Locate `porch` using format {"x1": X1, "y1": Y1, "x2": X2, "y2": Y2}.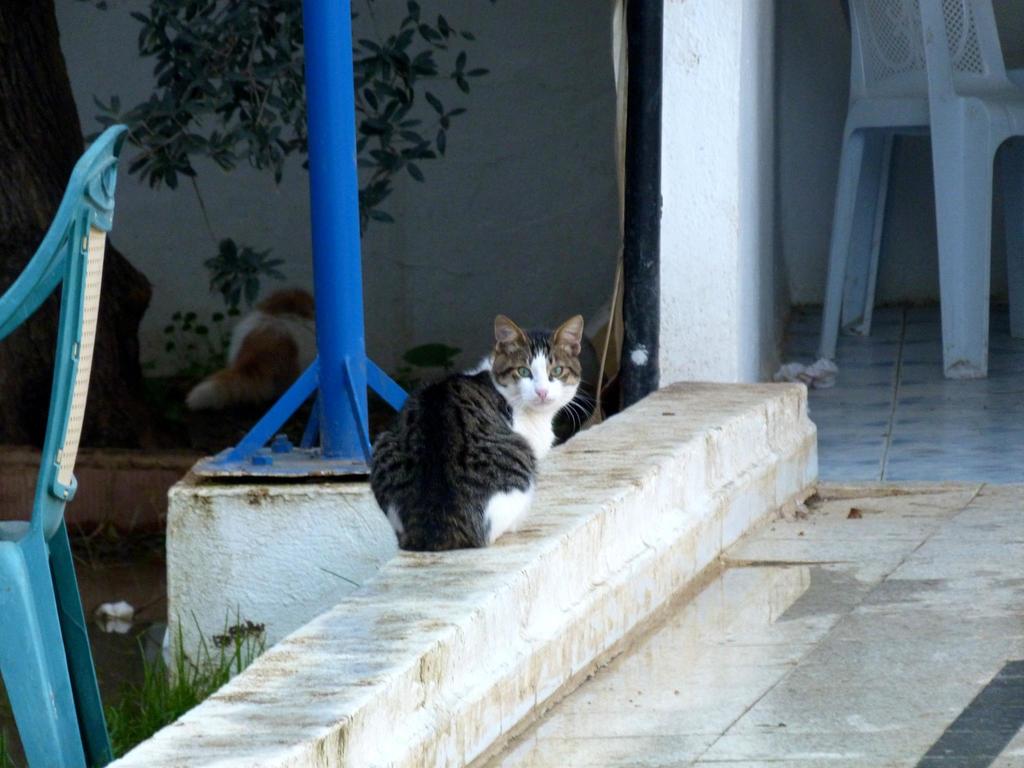
{"x1": 0, "y1": 0, "x2": 1023, "y2": 767}.
